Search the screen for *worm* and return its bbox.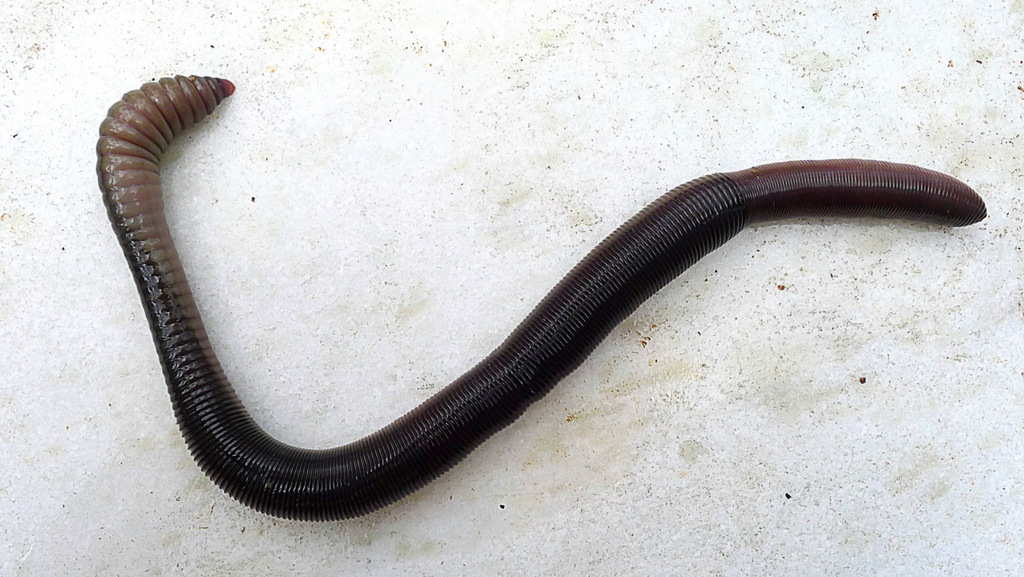
Found: pyautogui.locateOnScreen(83, 64, 989, 522).
